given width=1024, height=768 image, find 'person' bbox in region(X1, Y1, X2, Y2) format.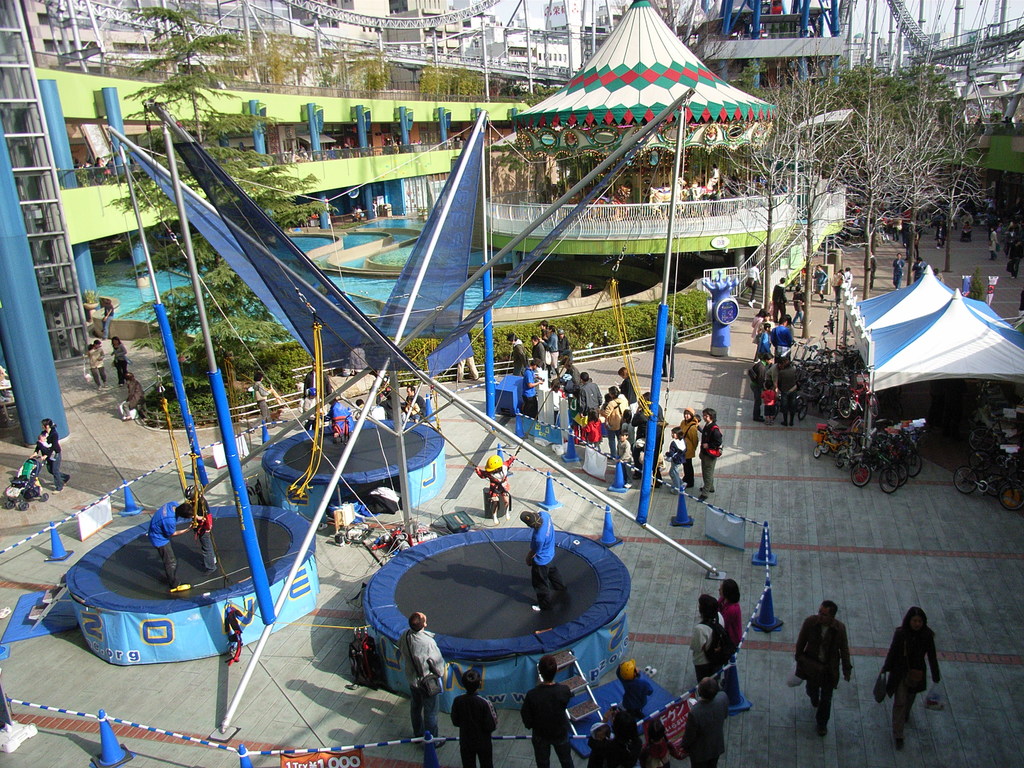
region(95, 292, 113, 343).
